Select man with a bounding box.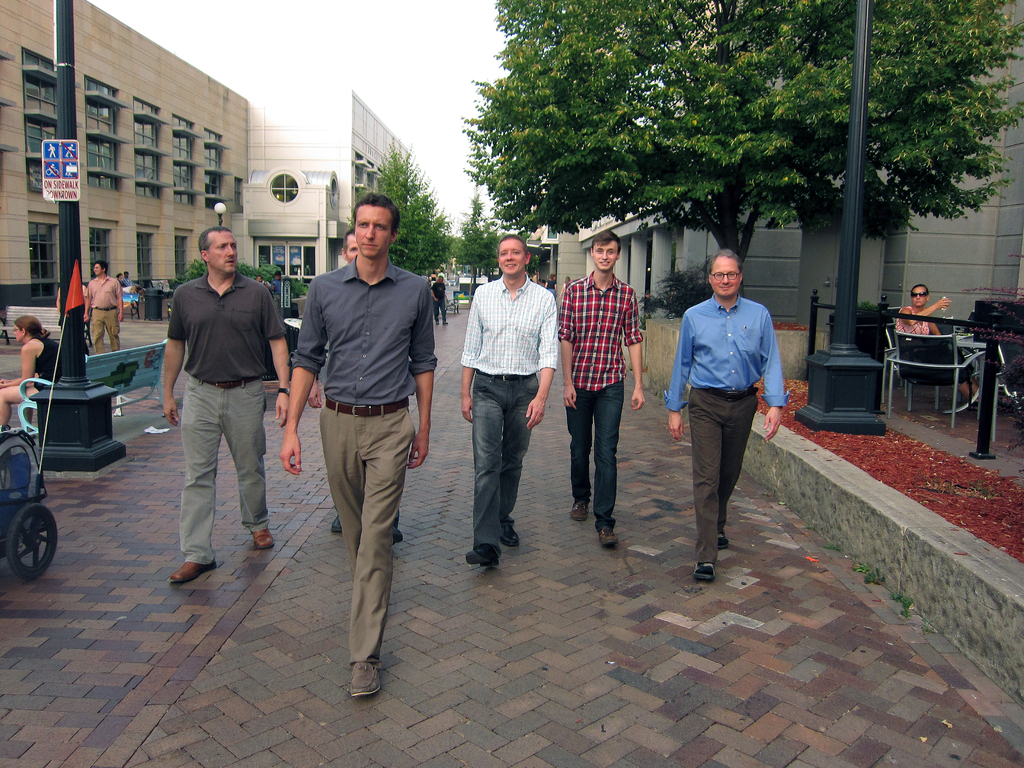
(x1=278, y1=188, x2=437, y2=699).
